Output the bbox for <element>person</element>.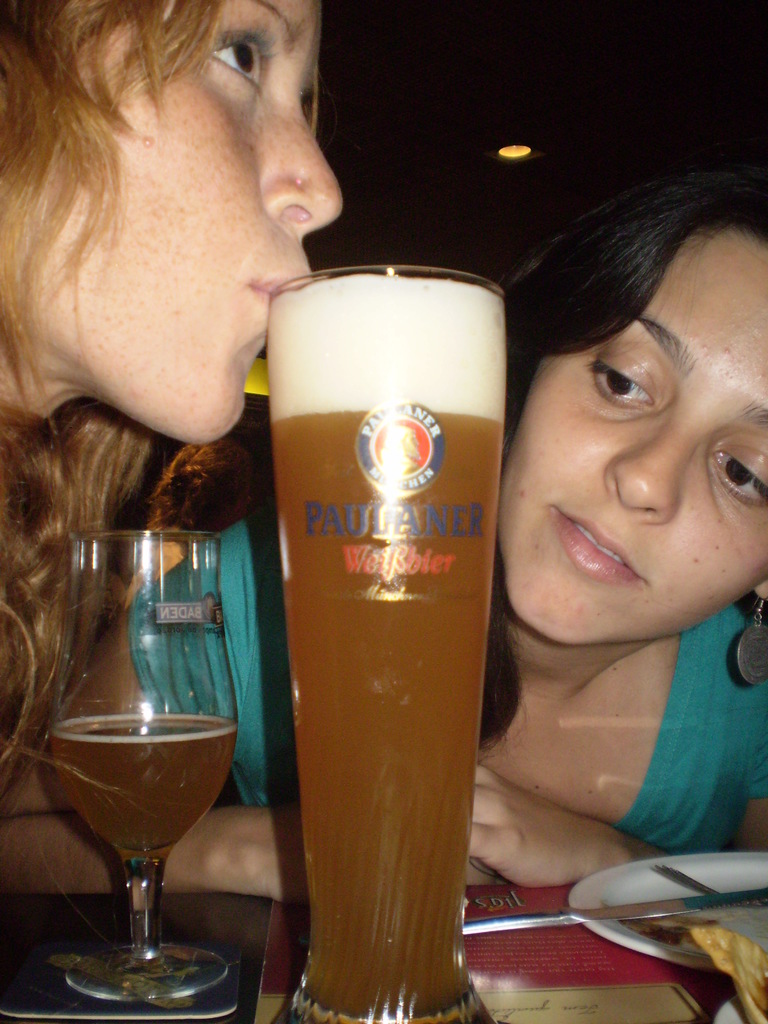
463 160 767 898.
